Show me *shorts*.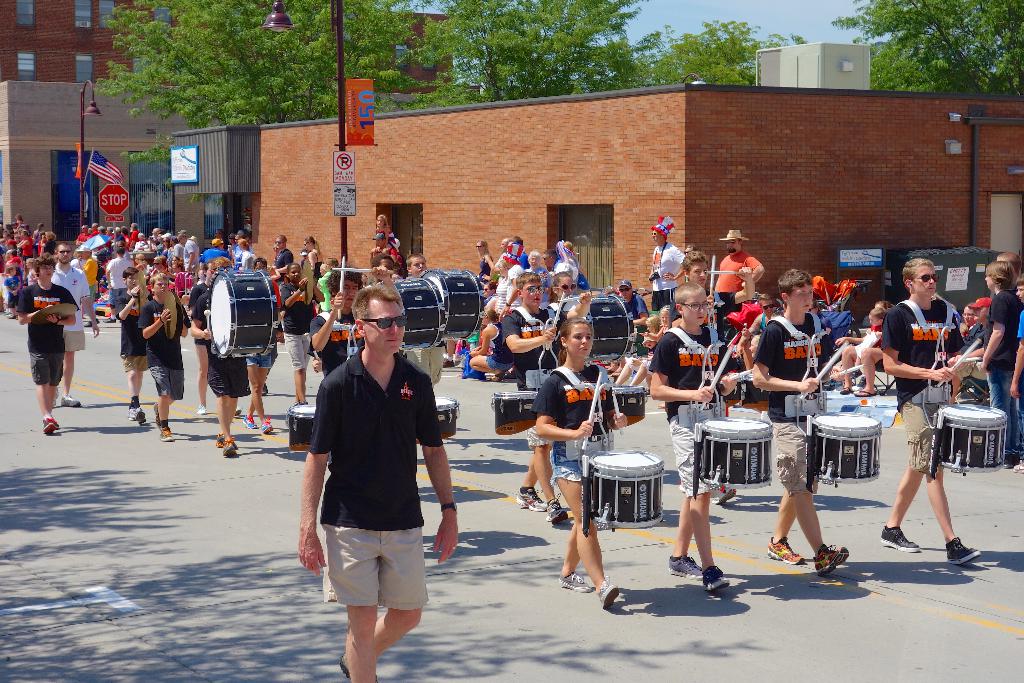
*shorts* is here: BBox(7, 293, 17, 307).
